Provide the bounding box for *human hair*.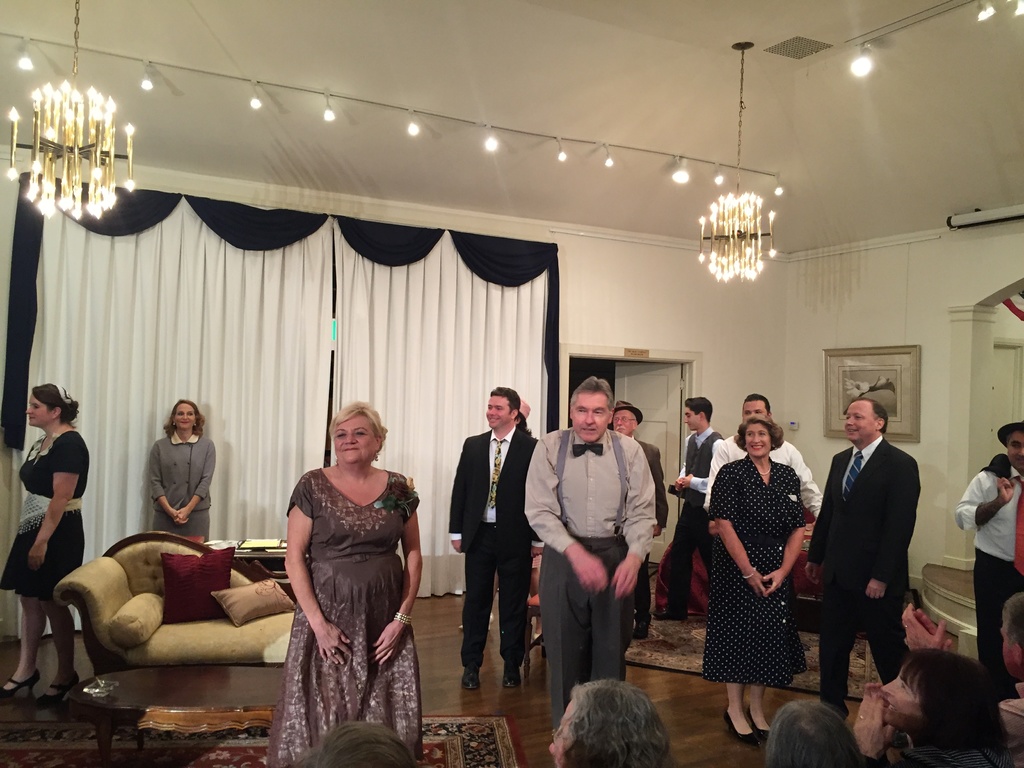
select_region(863, 635, 1000, 766).
